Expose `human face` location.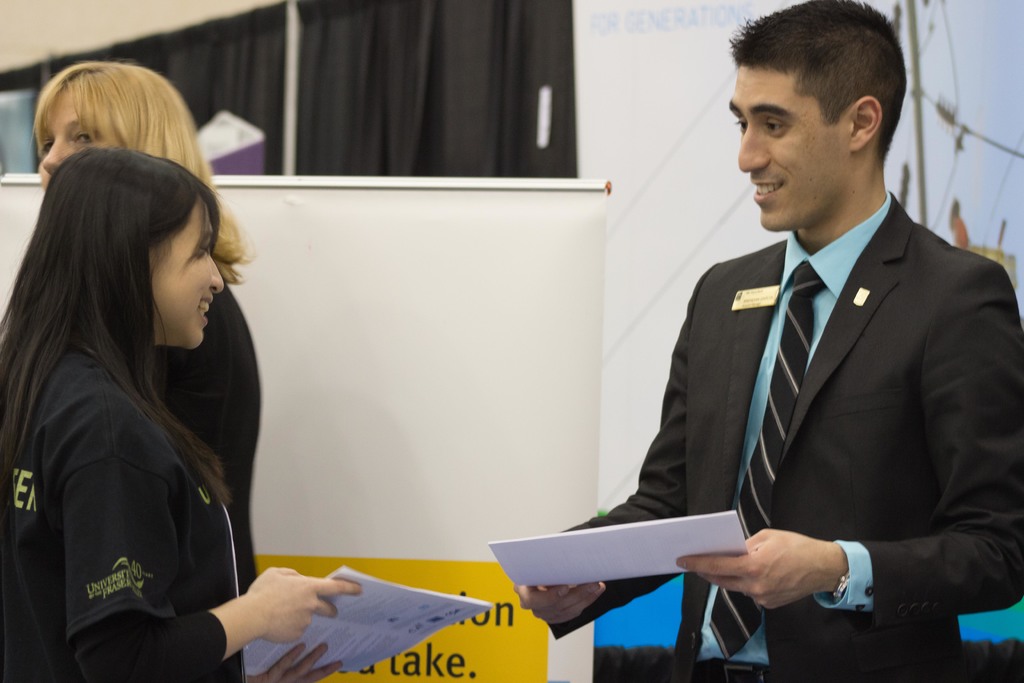
Exposed at region(150, 194, 227, 350).
